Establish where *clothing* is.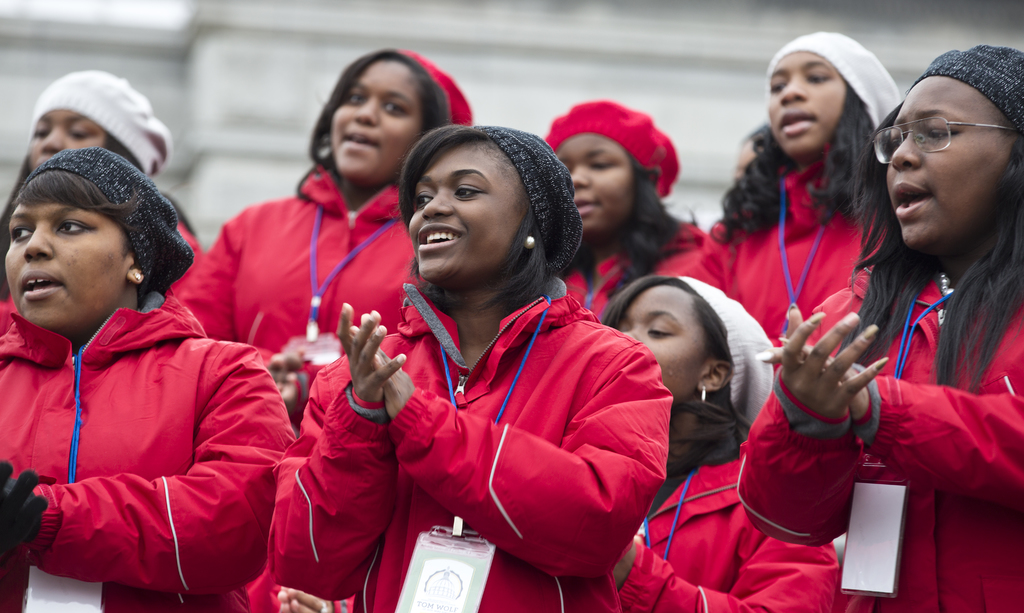
Established at locate(269, 274, 676, 612).
